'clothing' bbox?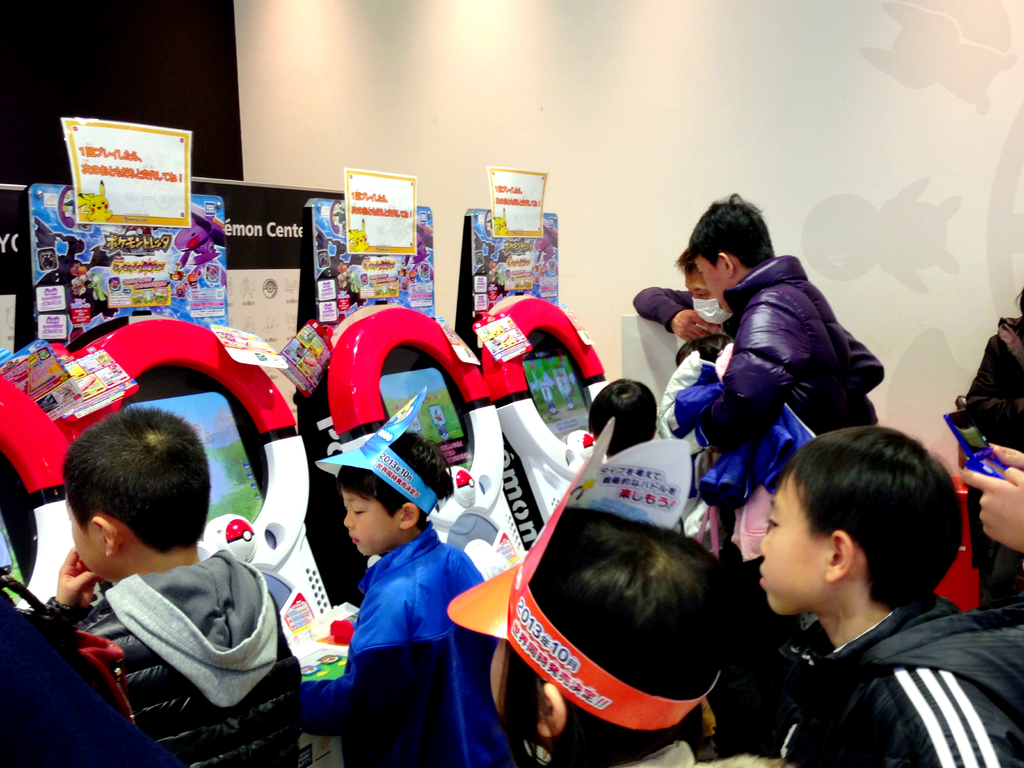
locate(627, 739, 697, 767)
